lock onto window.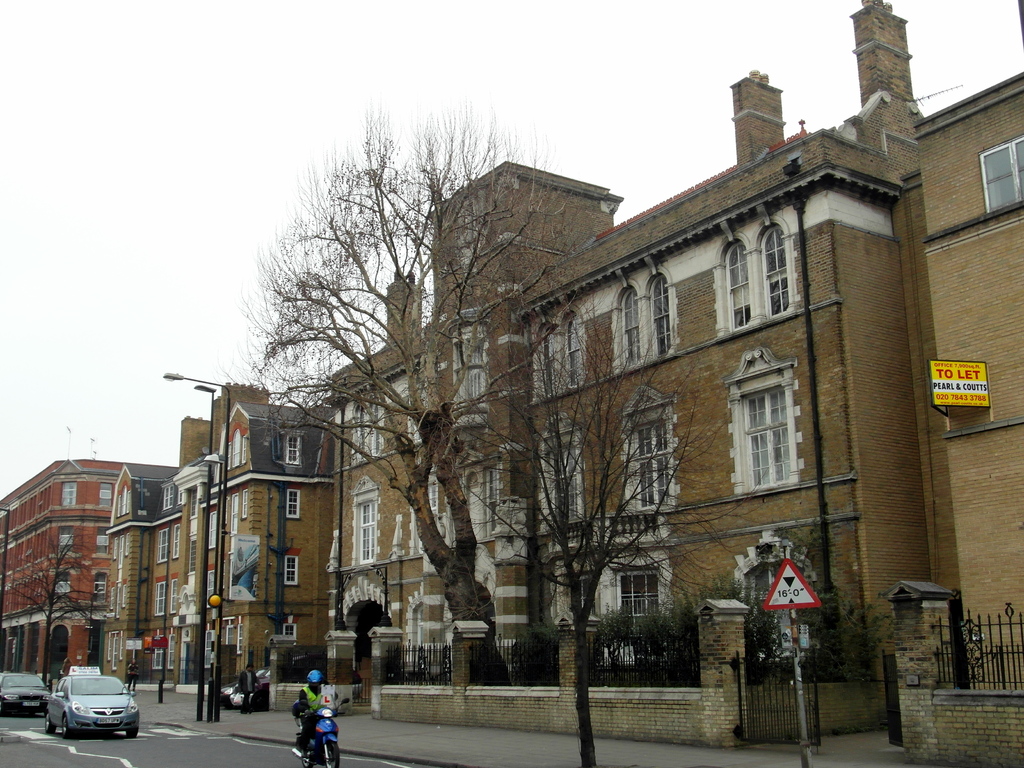
Locked: rect(155, 524, 171, 563).
